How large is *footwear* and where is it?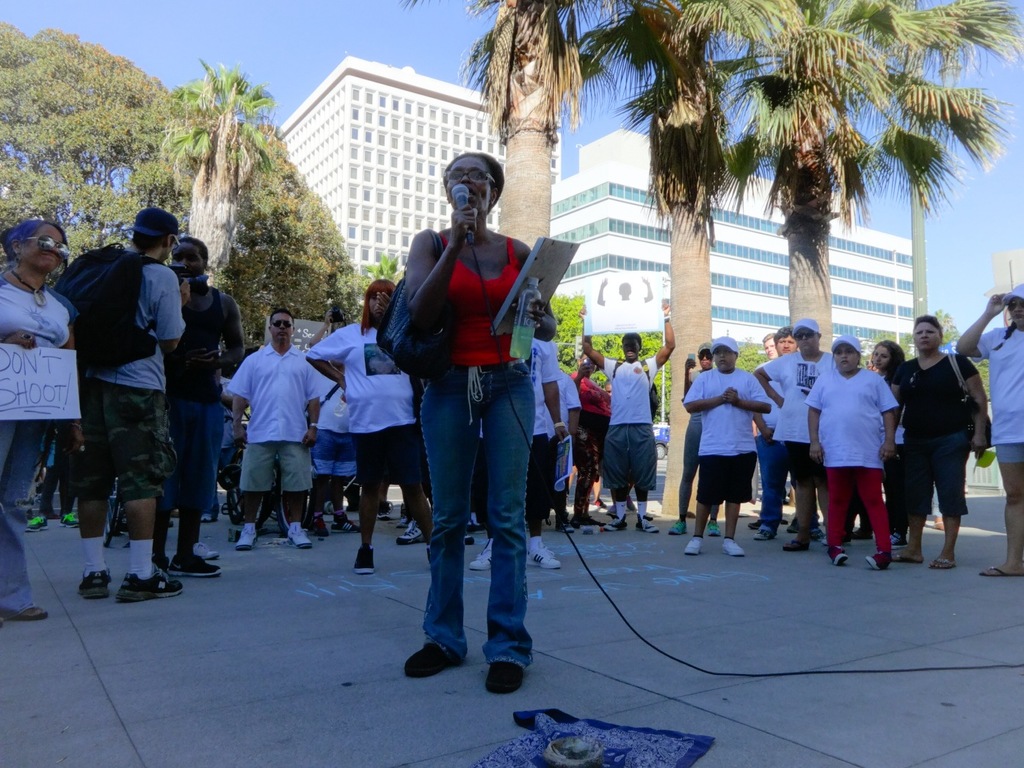
Bounding box: pyautogui.locateOnScreen(192, 543, 223, 562).
